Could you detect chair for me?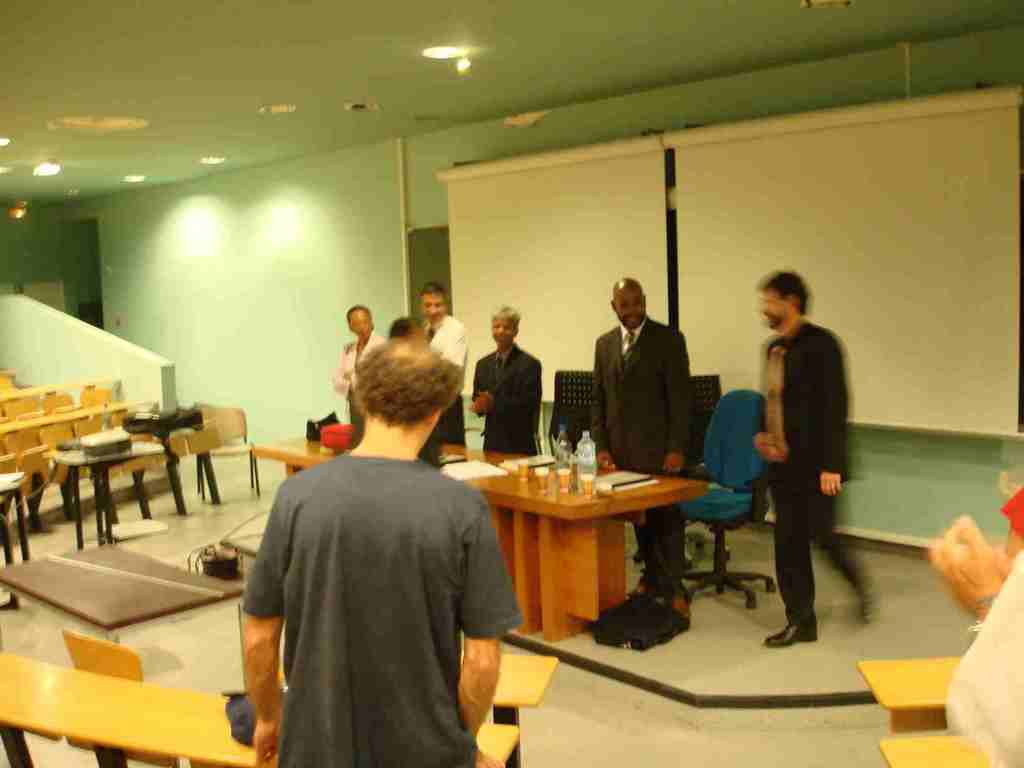
Detection result: x1=80 y1=387 x2=112 y2=412.
